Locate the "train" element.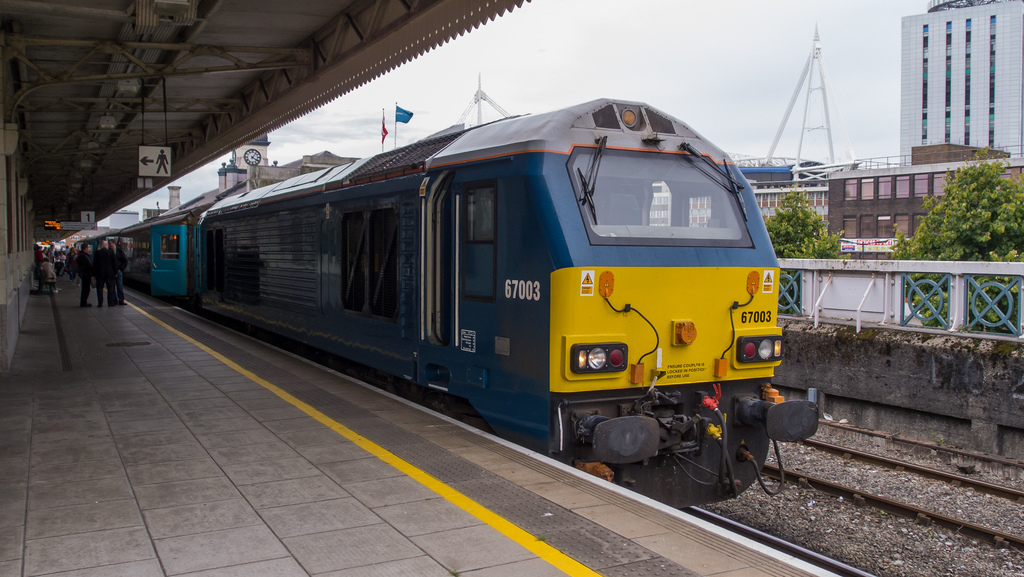
Element bbox: <bbox>71, 93, 827, 507</bbox>.
